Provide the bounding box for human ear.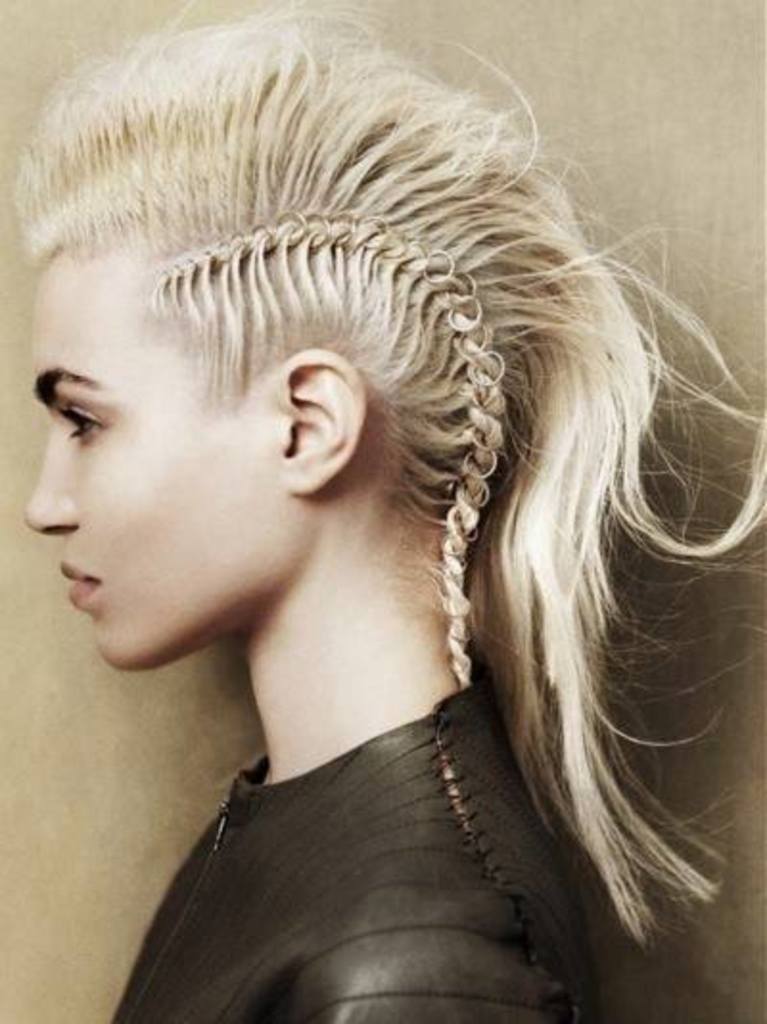
[276,341,368,495].
